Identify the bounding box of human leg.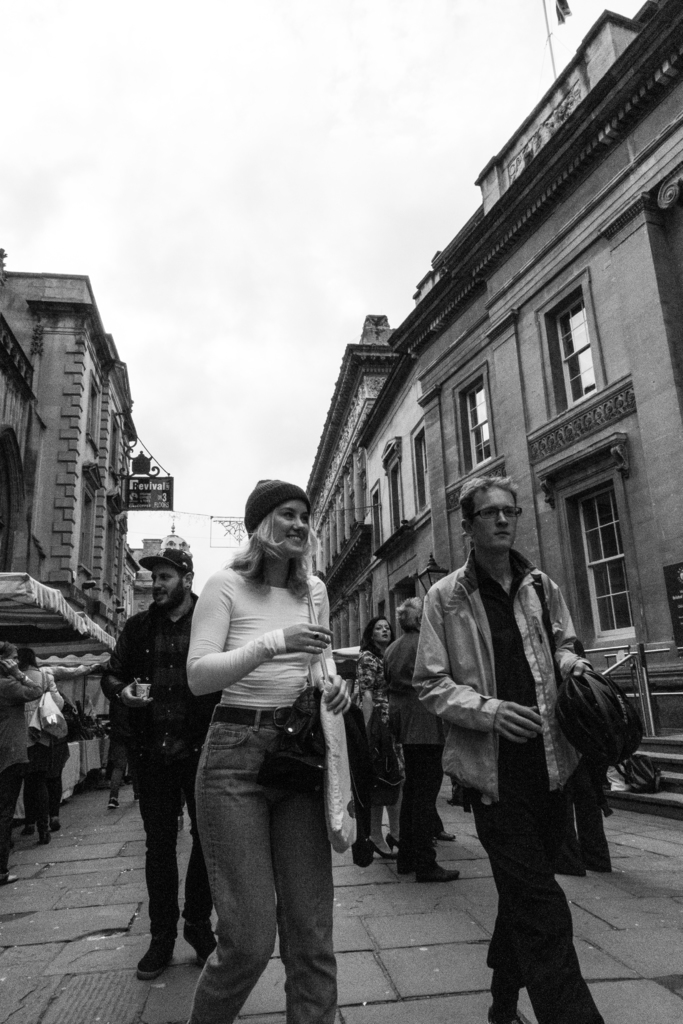
{"left": 270, "top": 734, "right": 347, "bottom": 1023}.
